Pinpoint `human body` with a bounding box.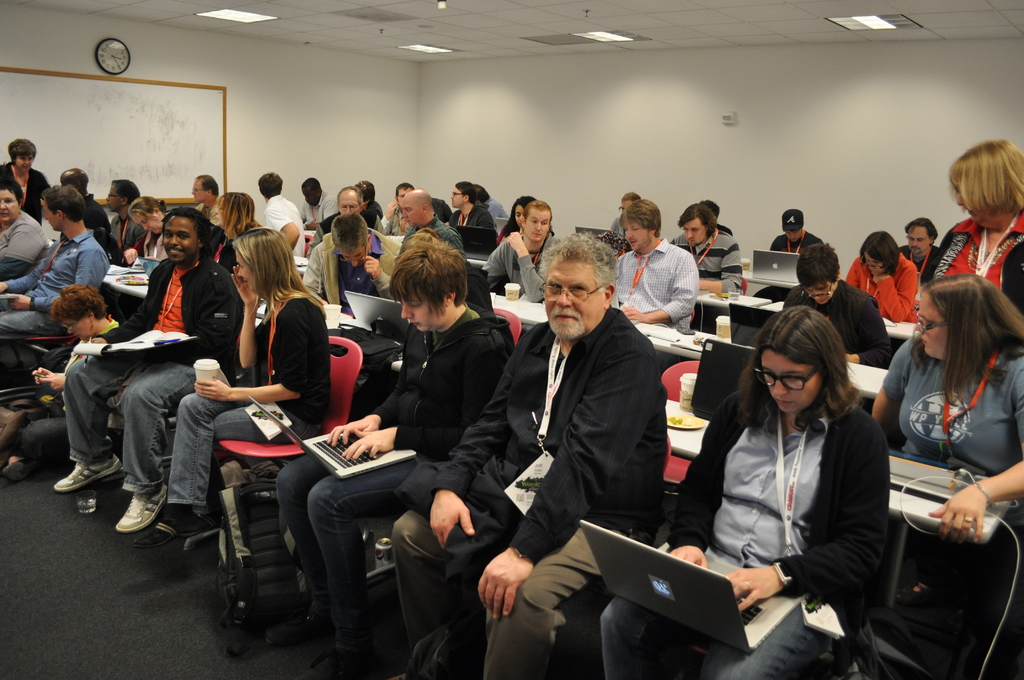
[279, 304, 508, 673].
